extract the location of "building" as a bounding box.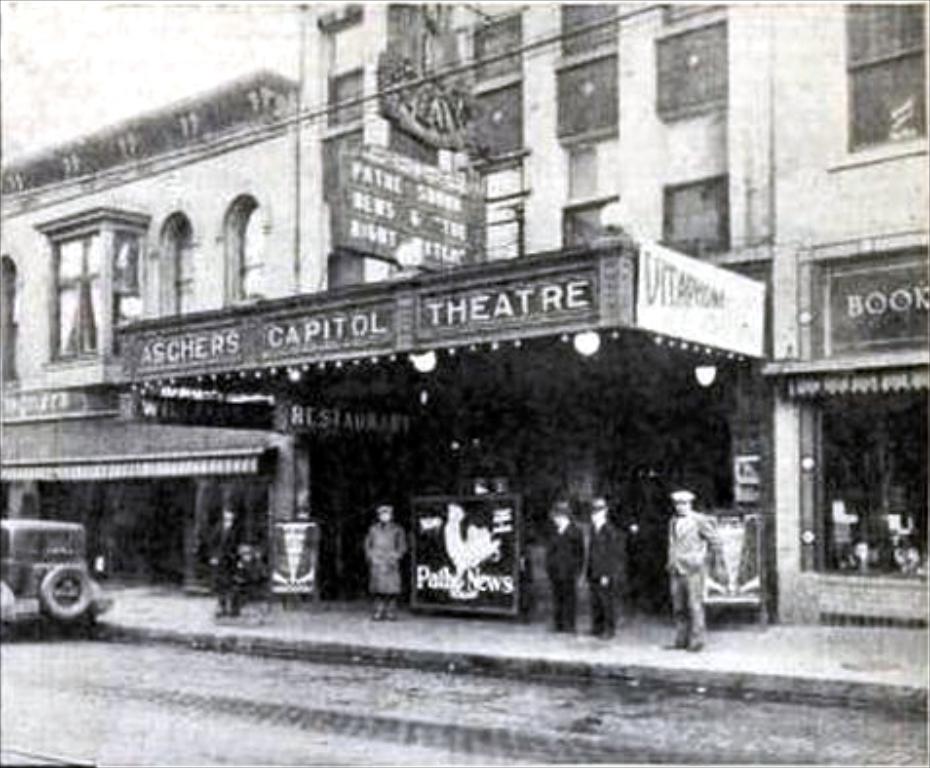
bbox(0, 113, 300, 575).
